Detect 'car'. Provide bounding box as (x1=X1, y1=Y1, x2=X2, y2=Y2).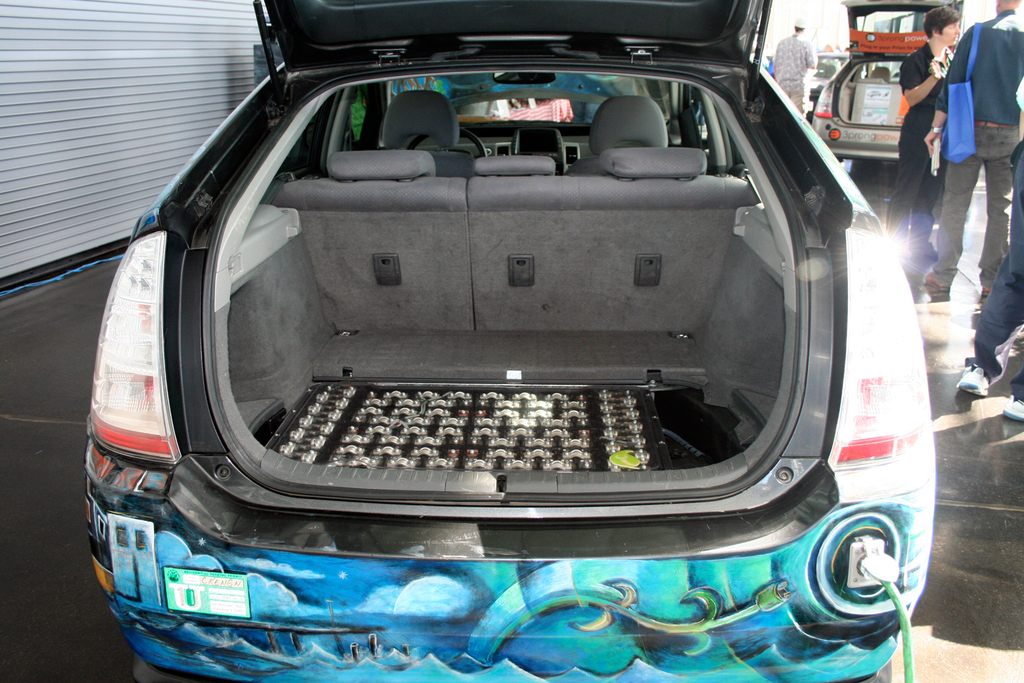
(x1=815, y1=0, x2=960, y2=155).
